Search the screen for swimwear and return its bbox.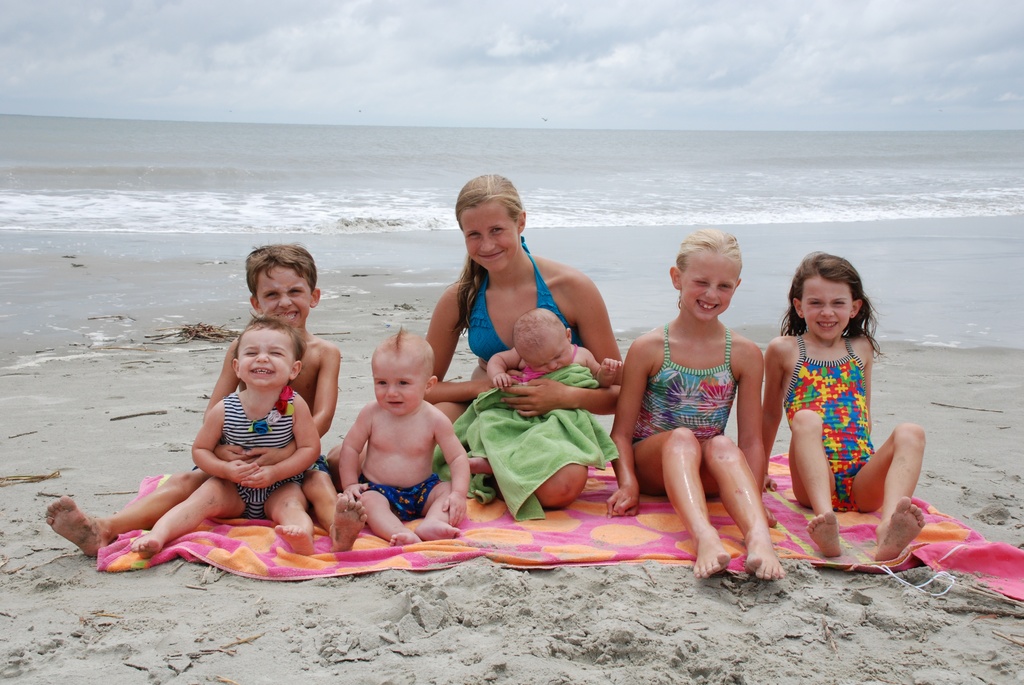
Found: l=781, t=336, r=876, b=516.
